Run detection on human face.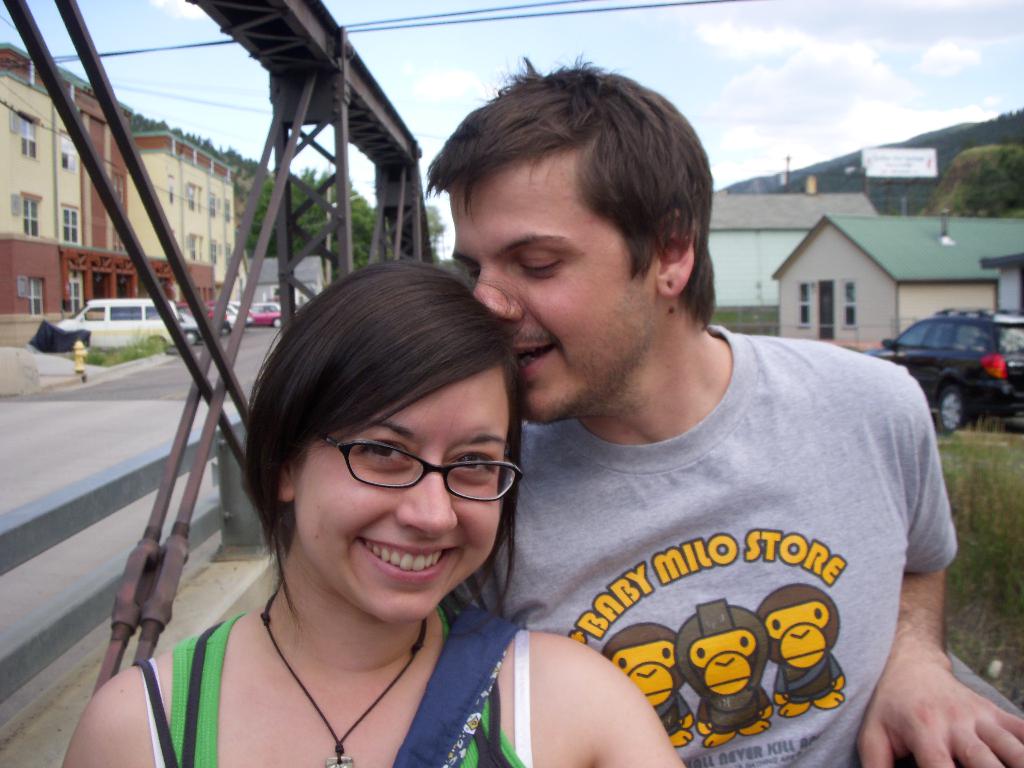
Result: bbox(300, 378, 504, 620).
